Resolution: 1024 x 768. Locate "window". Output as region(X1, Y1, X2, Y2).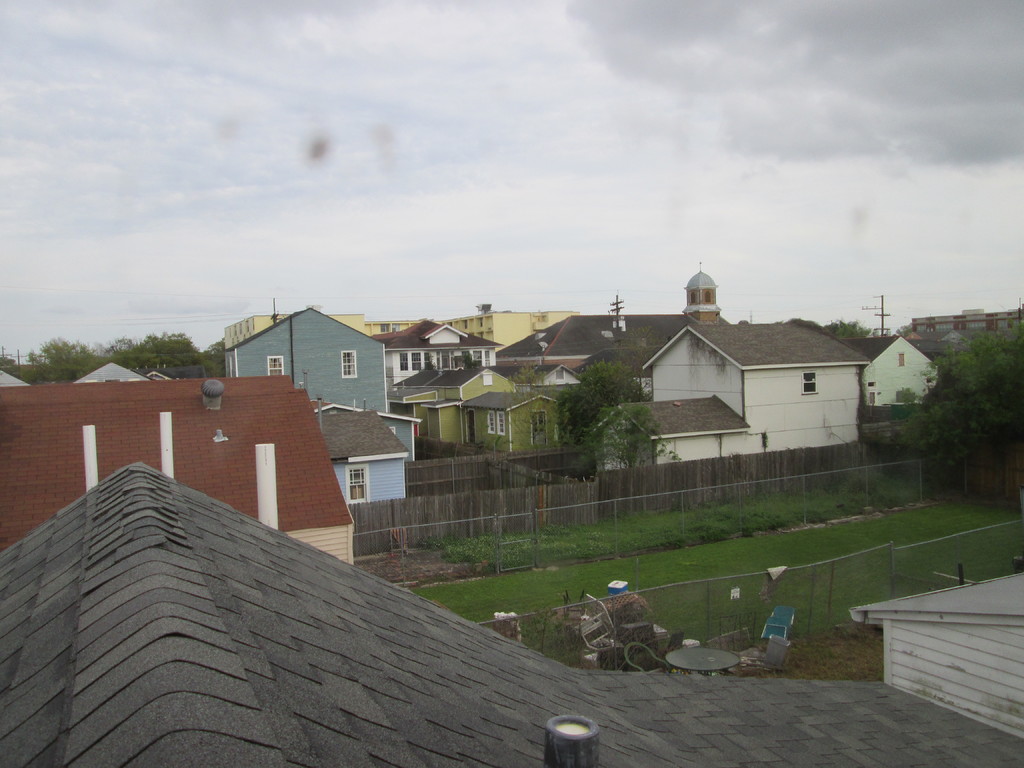
region(497, 414, 508, 436).
